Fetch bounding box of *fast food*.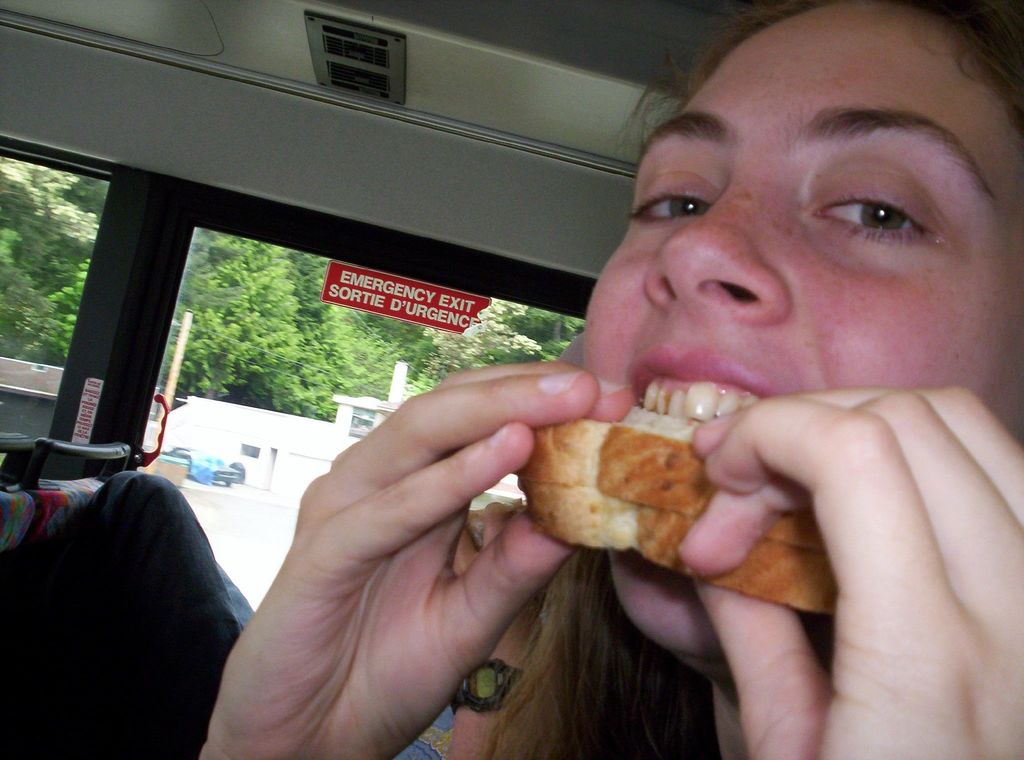
Bbox: (left=497, top=392, right=849, bottom=615).
